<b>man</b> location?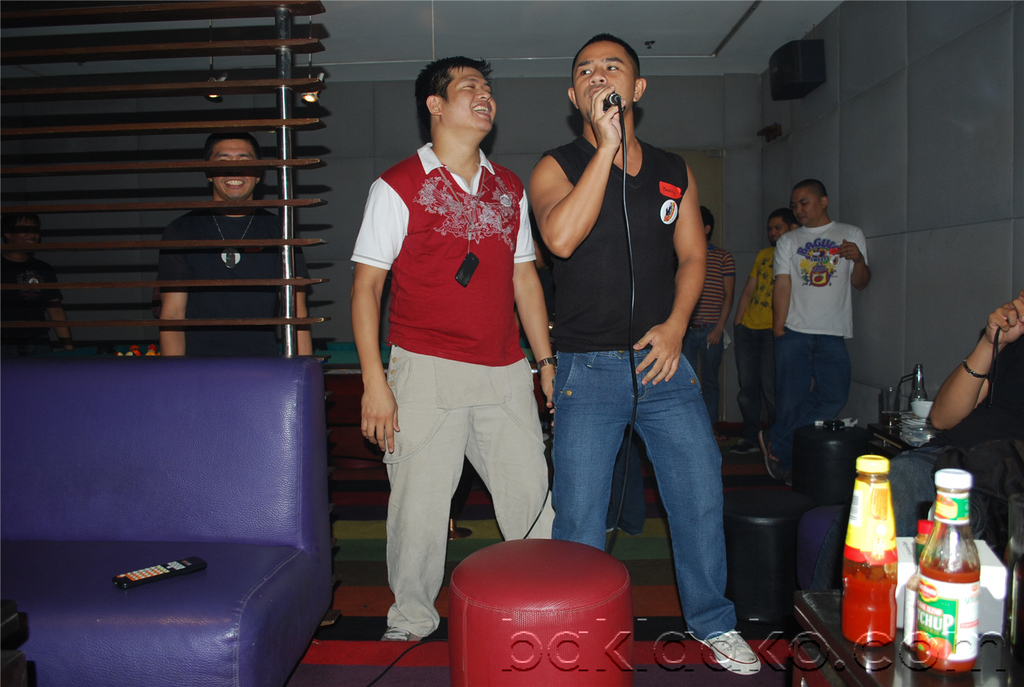
pyautogui.locateOnScreen(337, 51, 556, 647)
